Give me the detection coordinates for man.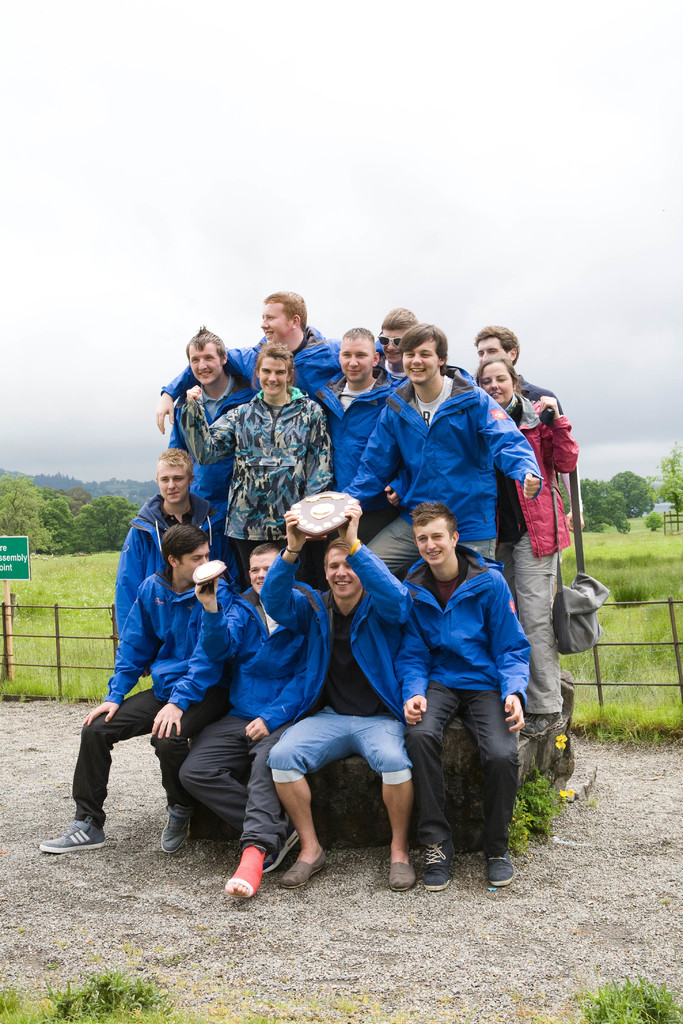
{"left": 400, "top": 504, "right": 535, "bottom": 886}.
